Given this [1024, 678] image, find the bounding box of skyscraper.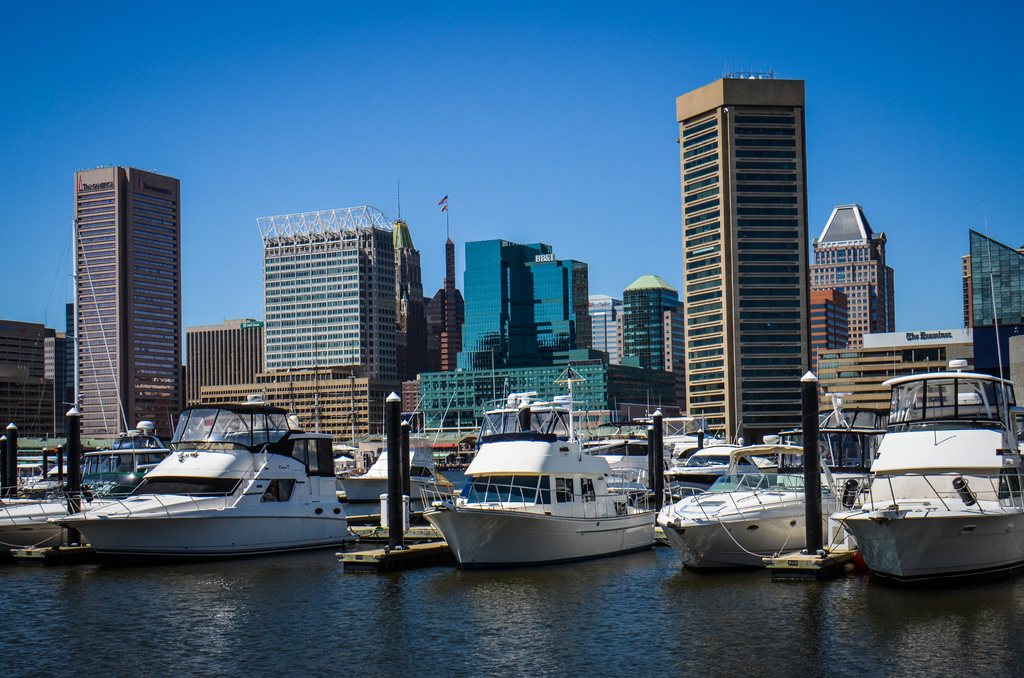
l=963, t=229, r=1022, b=393.
